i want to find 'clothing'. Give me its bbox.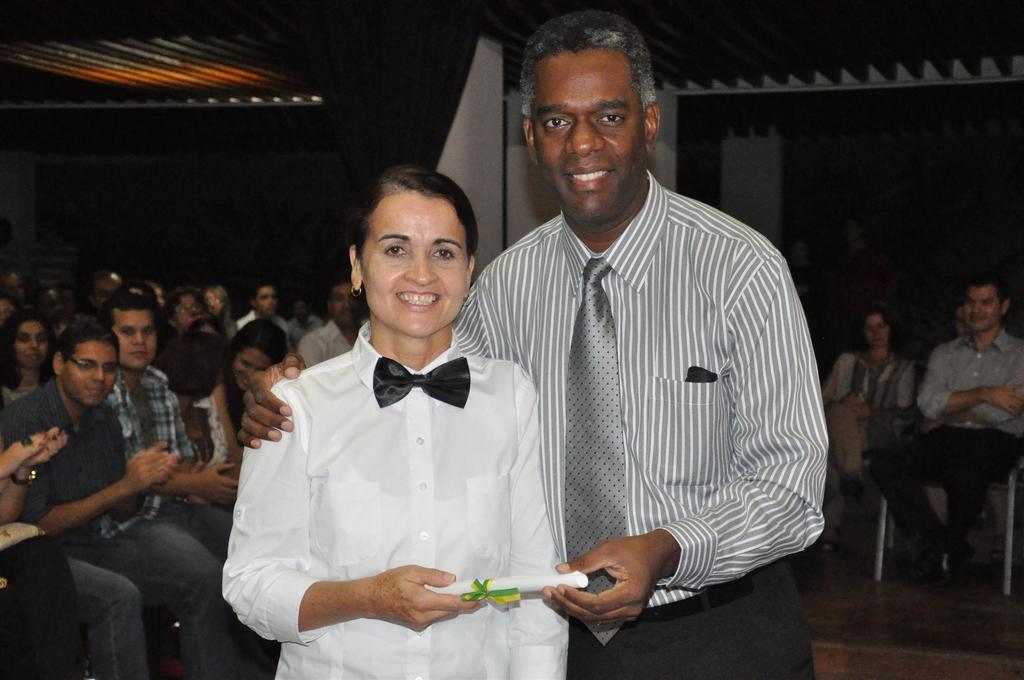
[0, 376, 220, 679].
